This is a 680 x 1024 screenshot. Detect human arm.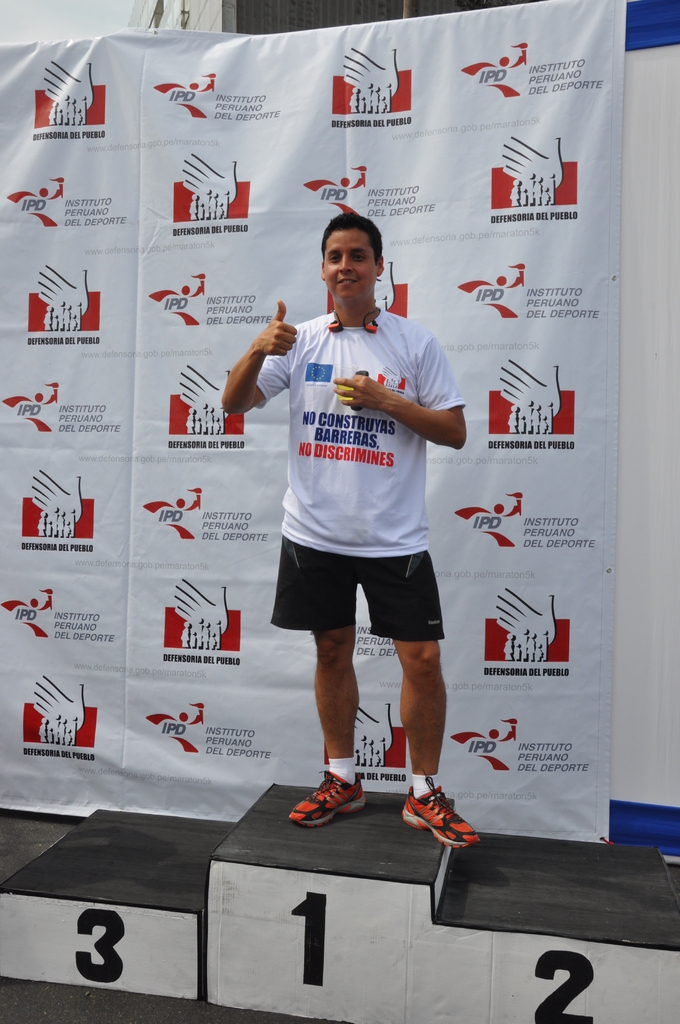
pyautogui.locateOnScreen(488, 587, 556, 653).
